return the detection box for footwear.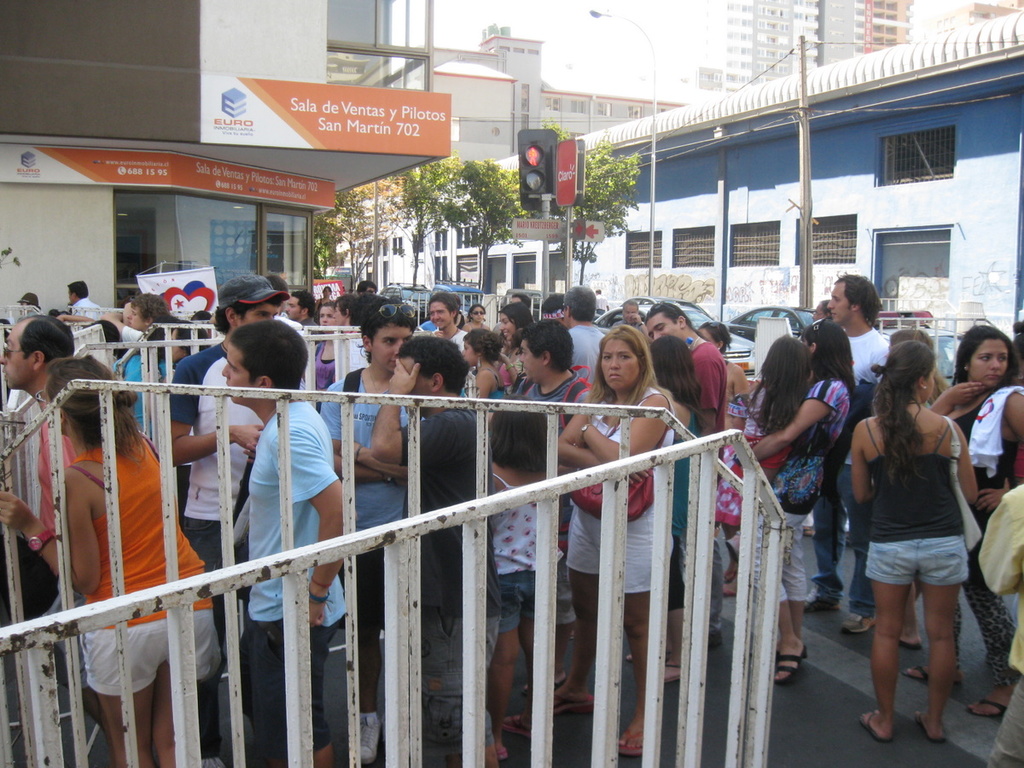
349 712 384 766.
